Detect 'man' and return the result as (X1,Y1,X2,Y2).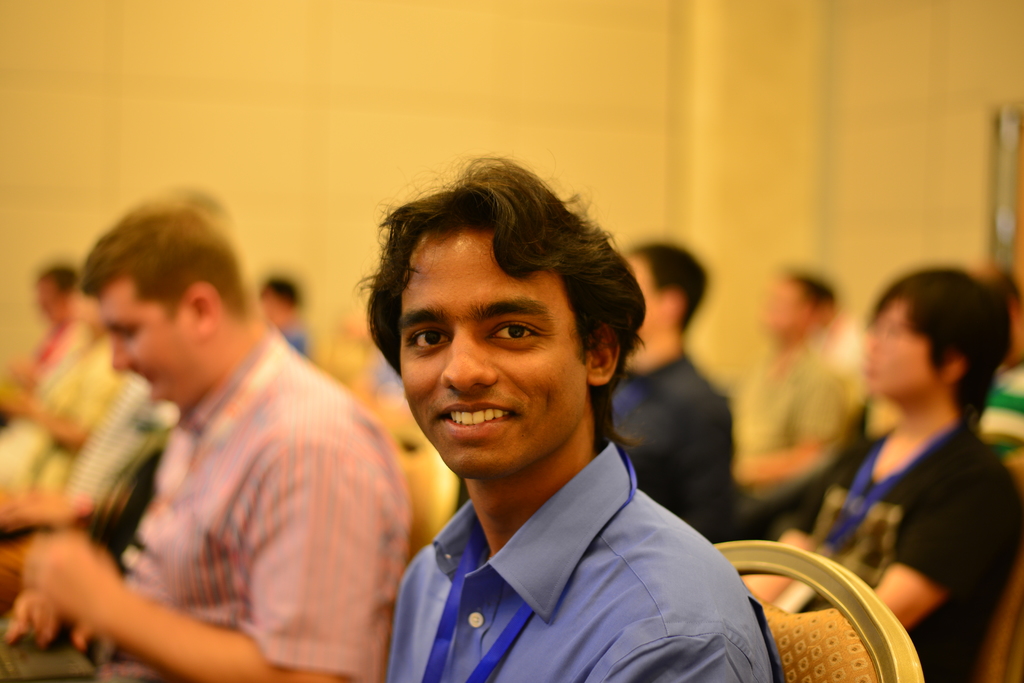
(606,237,732,543).
